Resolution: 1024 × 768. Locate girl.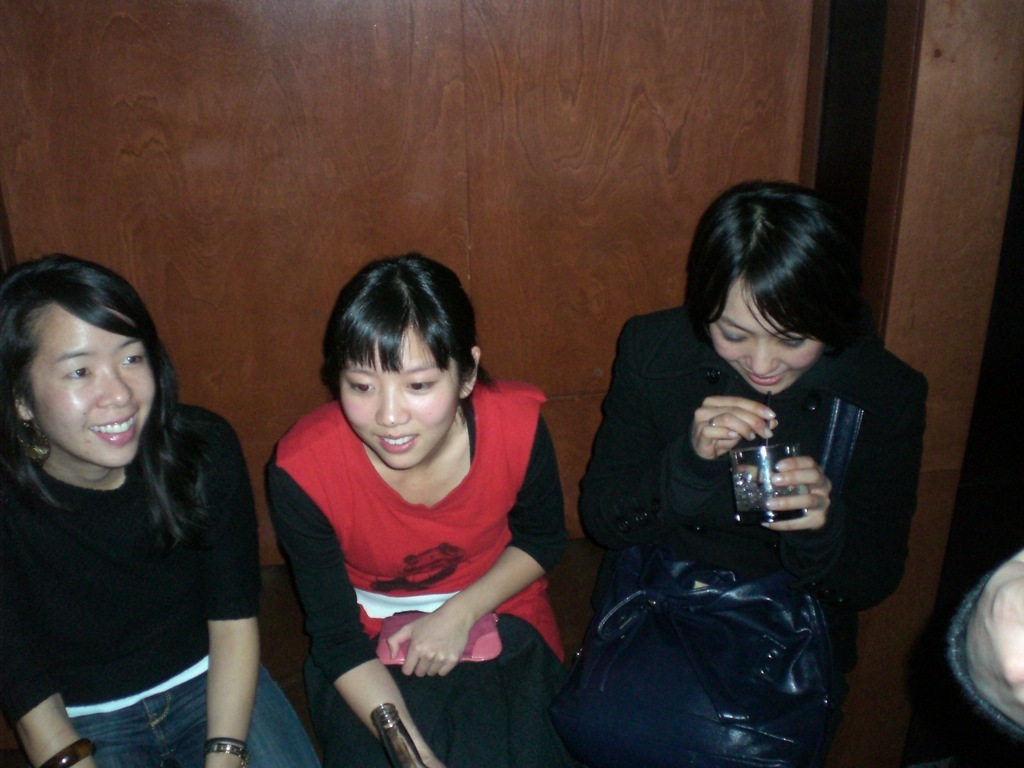
{"left": 0, "top": 252, "right": 319, "bottom": 767}.
